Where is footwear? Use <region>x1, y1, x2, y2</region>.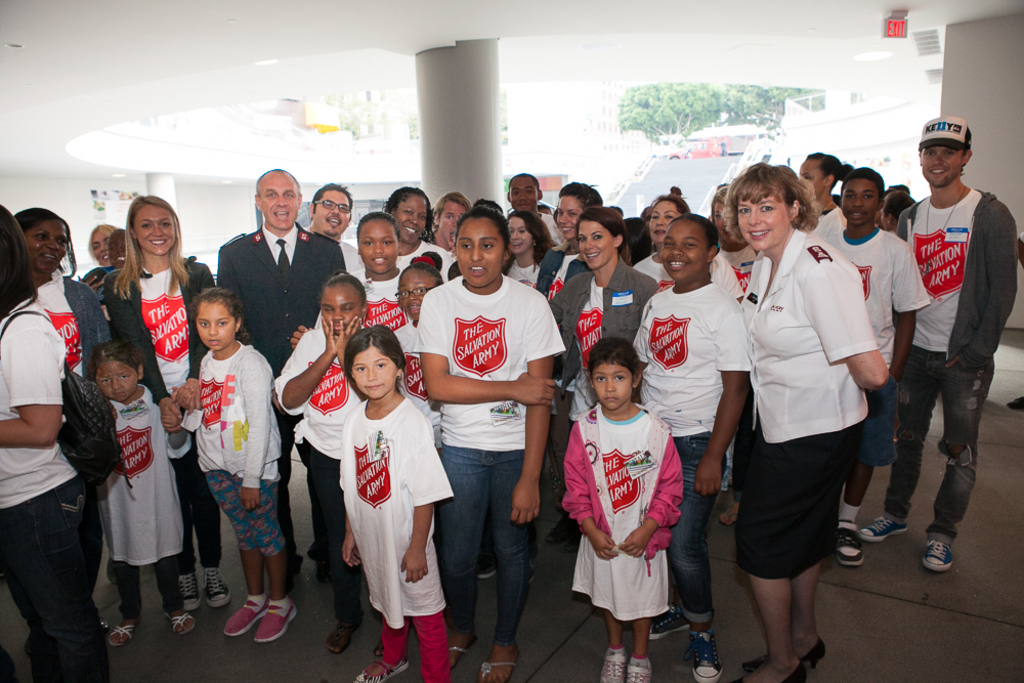
<region>646, 607, 690, 638</region>.
